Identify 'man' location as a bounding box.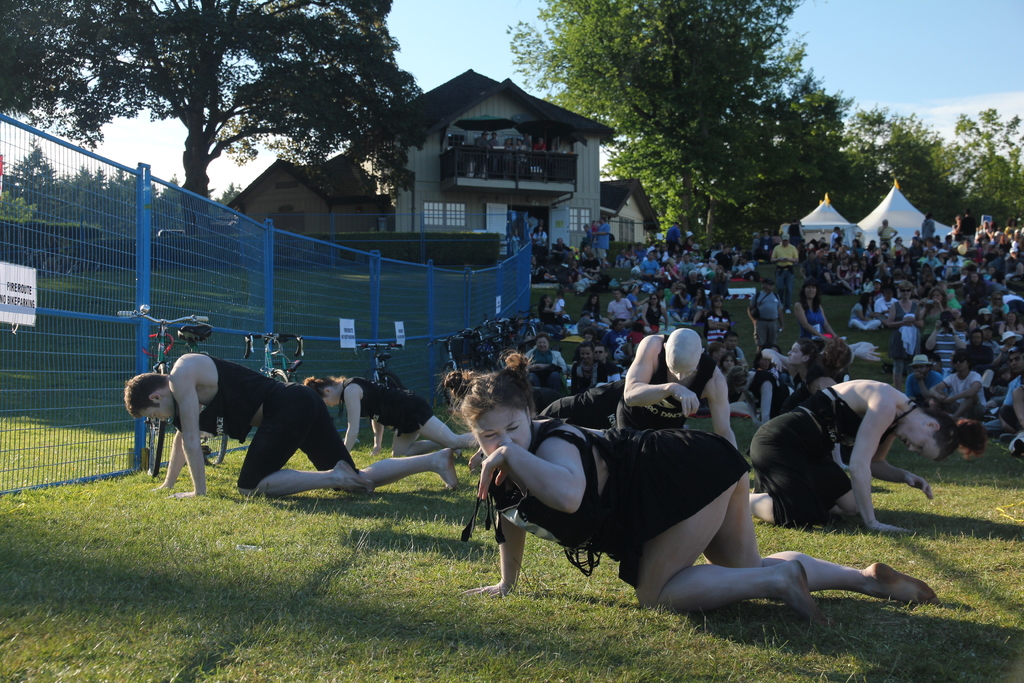
box(527, 320, 739, 438).
